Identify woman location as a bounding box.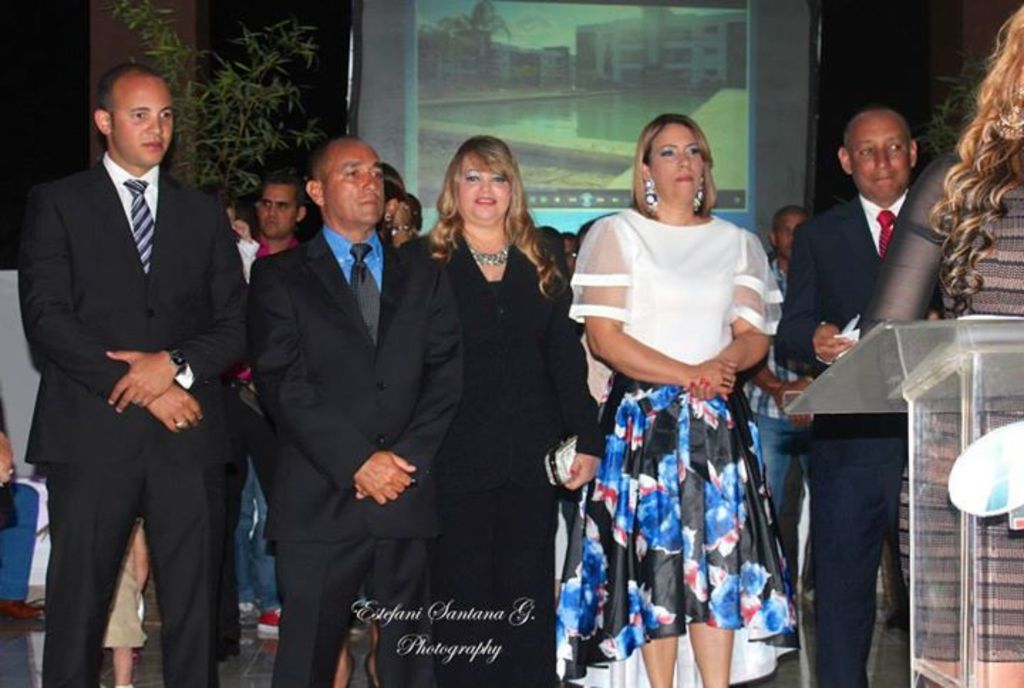
<box>422,127,604,681</box>.
